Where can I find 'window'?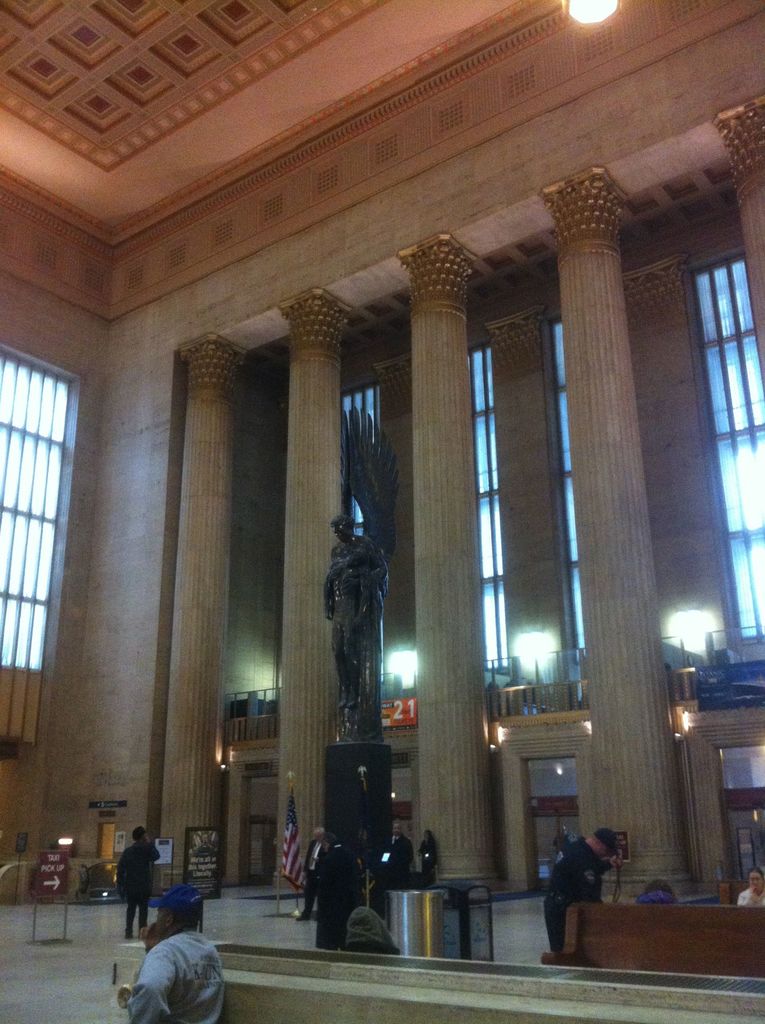
You can find it at <bbox>467, 344, 511, 673</bbox>.
